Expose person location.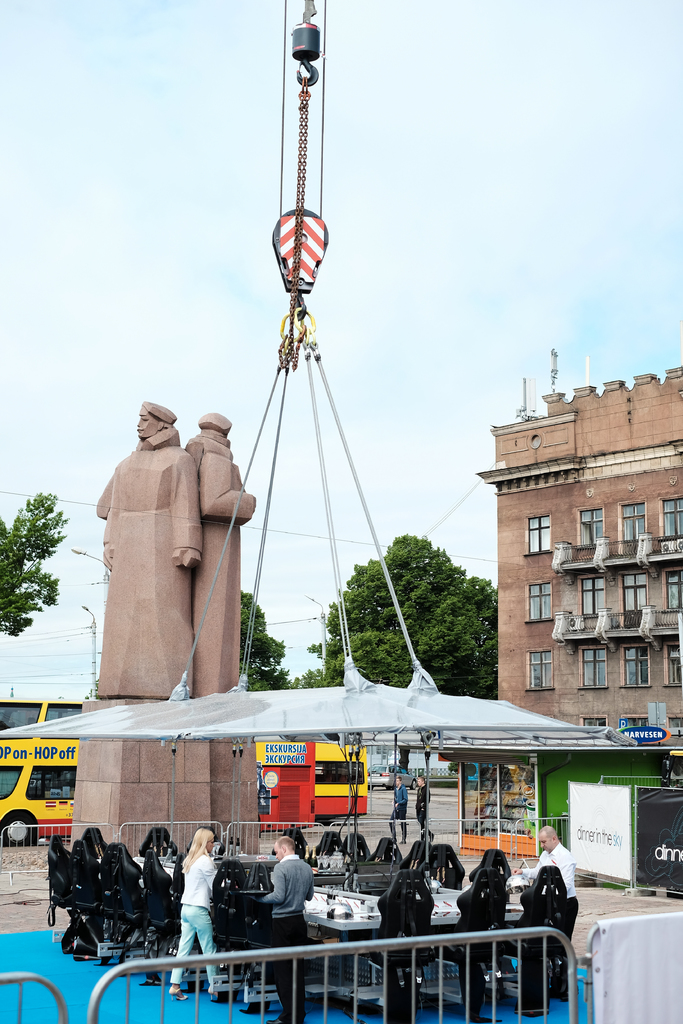
Exposed at pyautogui.locateOnScreen(92, 401, 204, 694).
